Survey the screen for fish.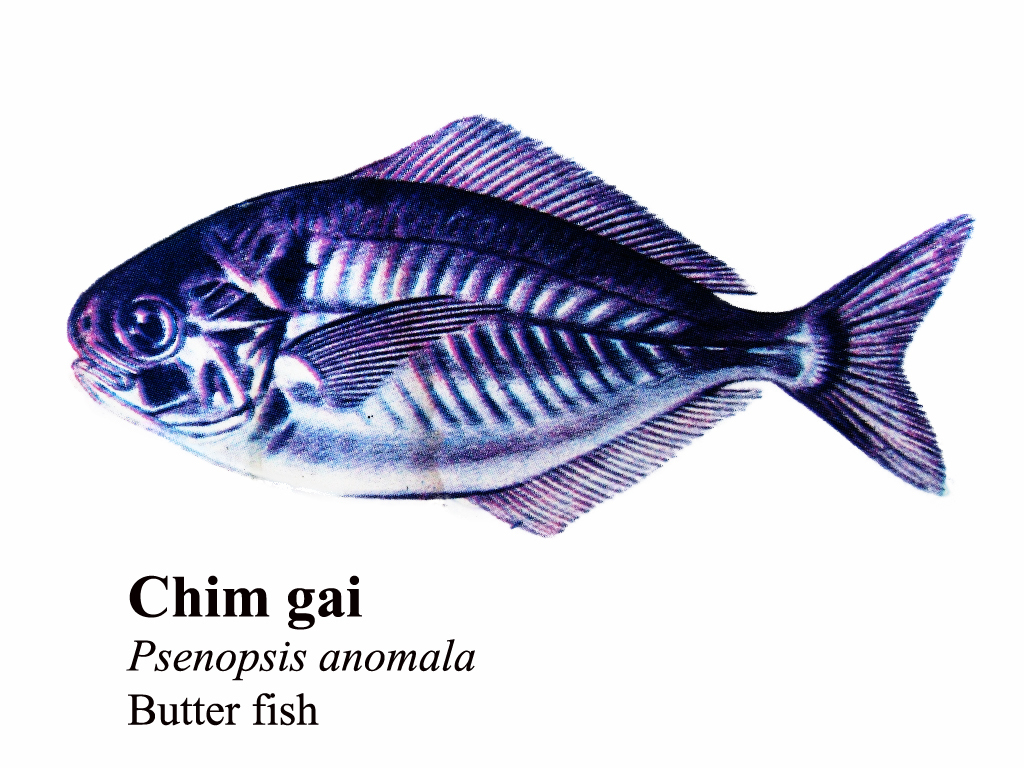
Survey found: <region>44, 97, 973, 554</region>.
